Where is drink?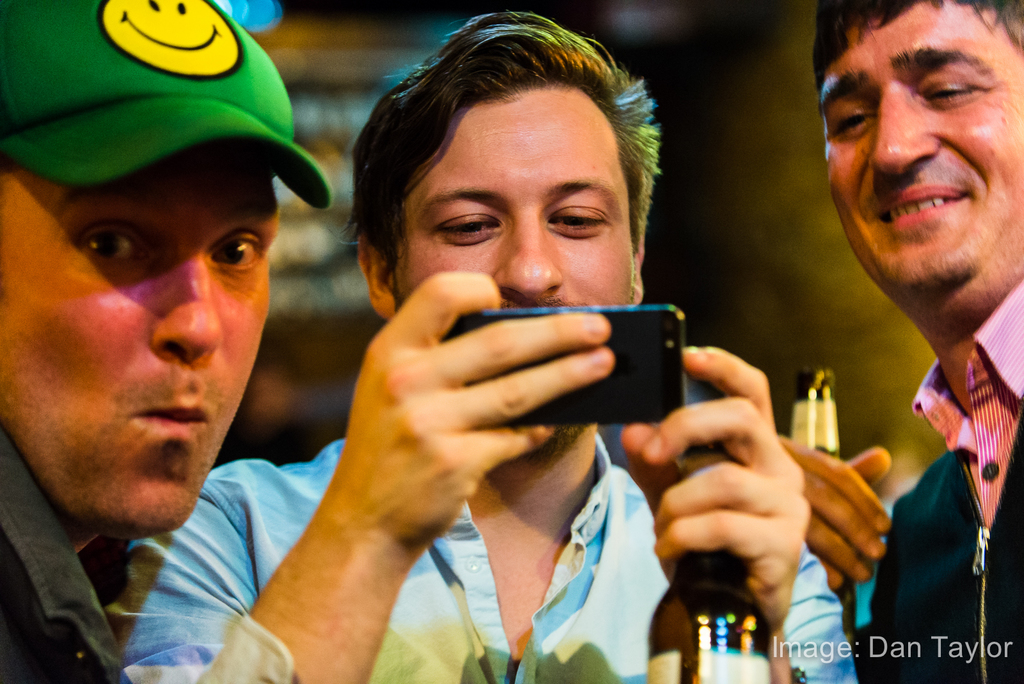
left=794, top=367, right=858, bottom=648.
